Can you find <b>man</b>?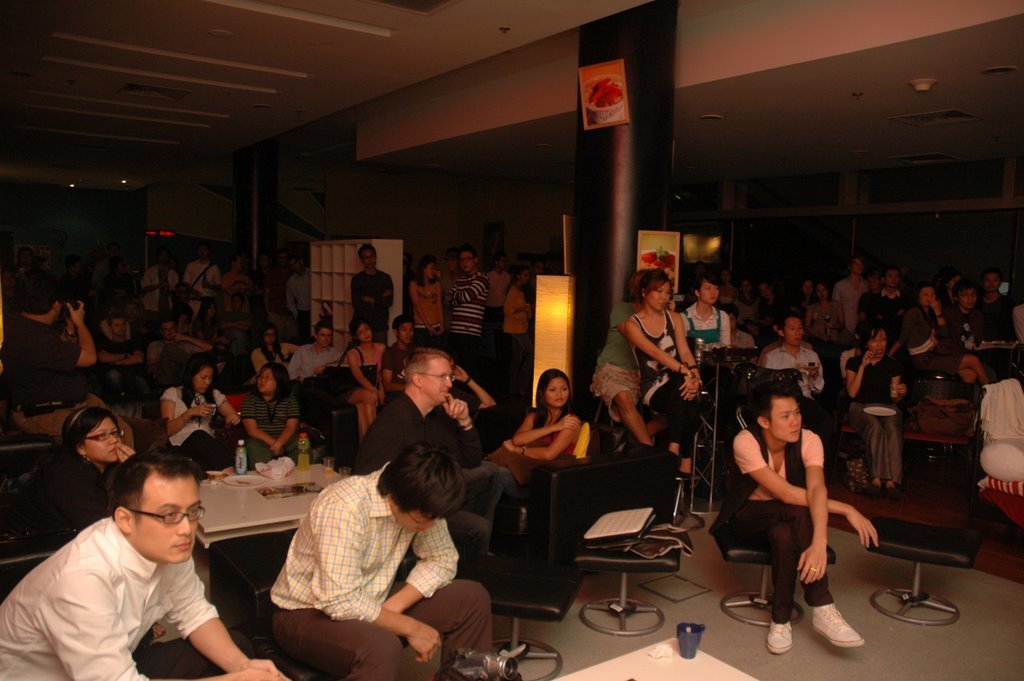
Yes, bounding box: (55, 251, 87, 291).
